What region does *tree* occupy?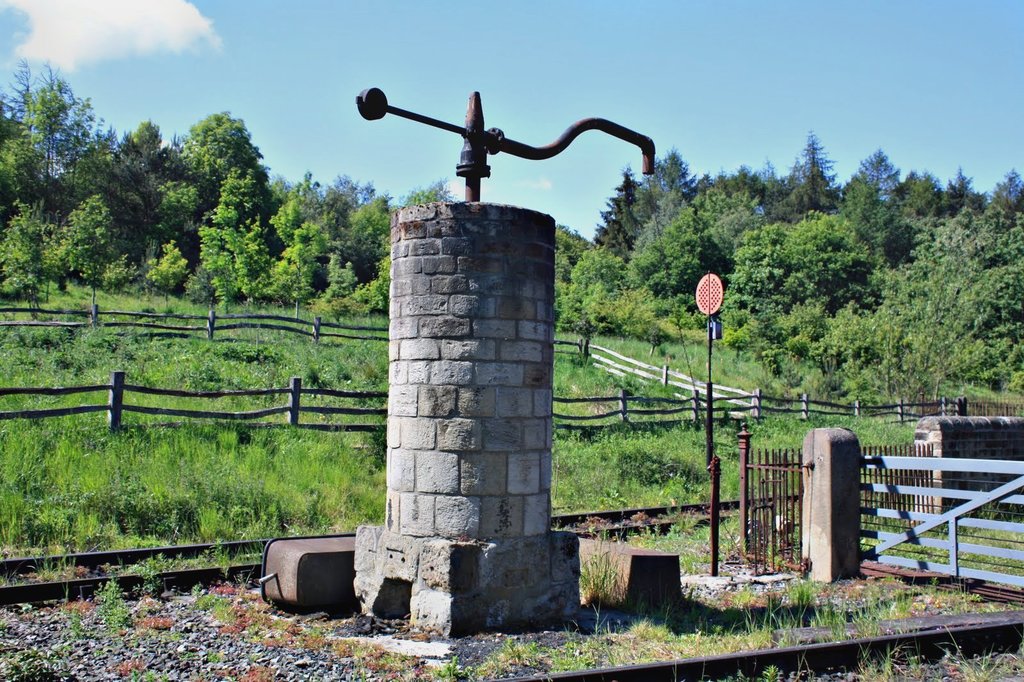
[x1=269, y1=193, x2=328, y2=322].
